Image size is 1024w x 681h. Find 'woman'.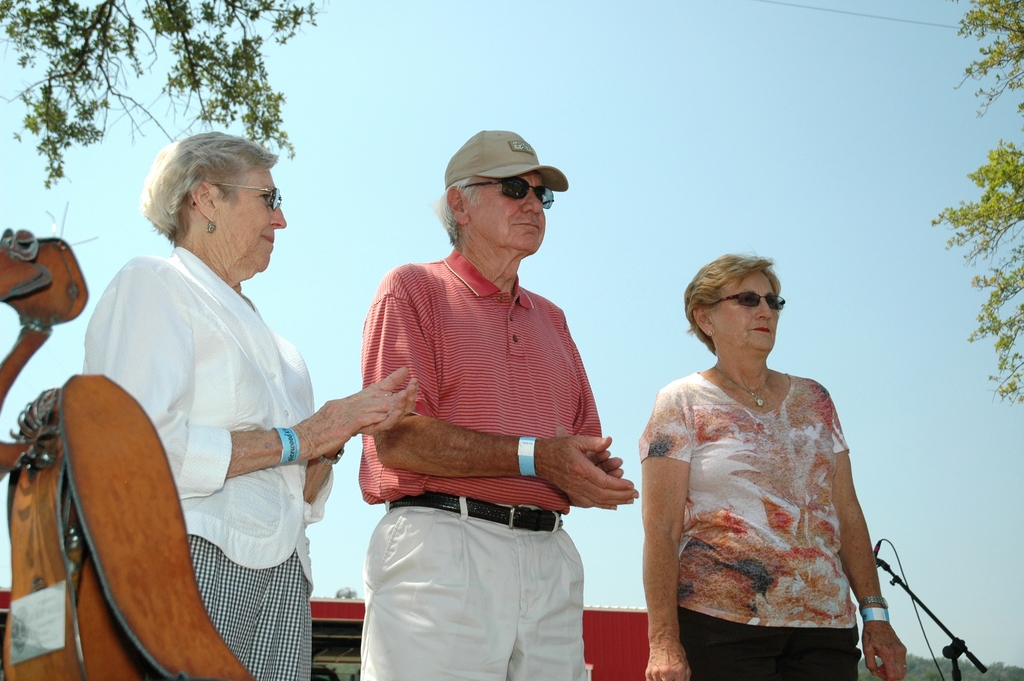
locate(627, 238, 893, 675).
